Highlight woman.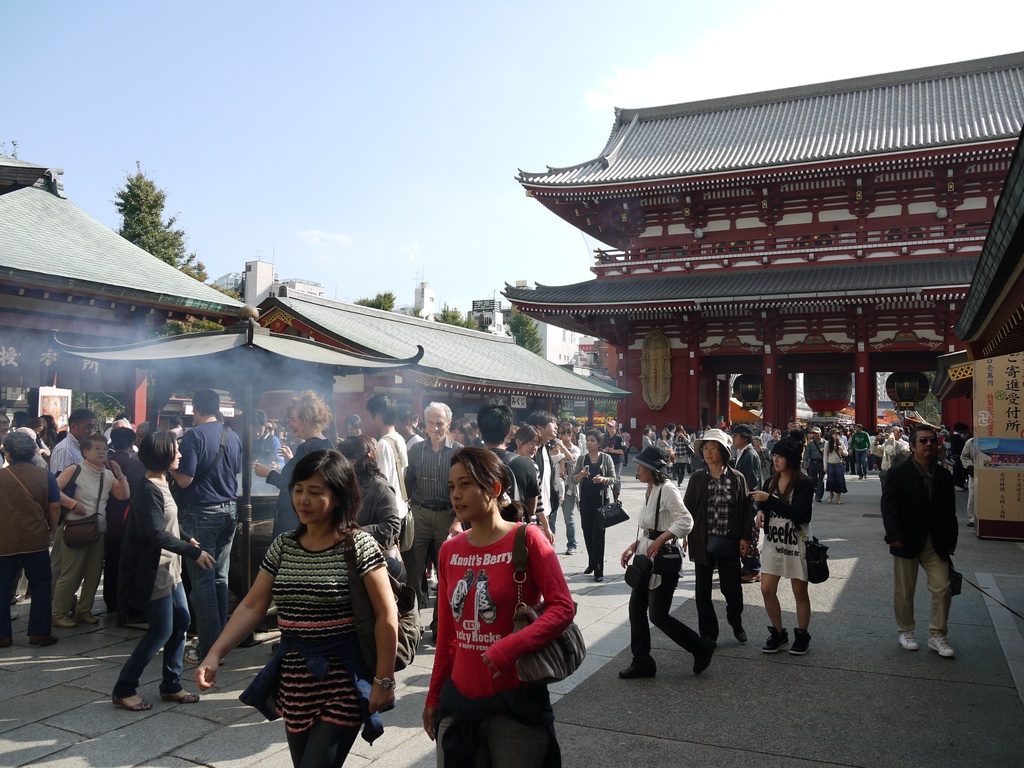
Highlighted region: {"x1": 822, "y1": 429, "x2": 850, "y2": 503}.
